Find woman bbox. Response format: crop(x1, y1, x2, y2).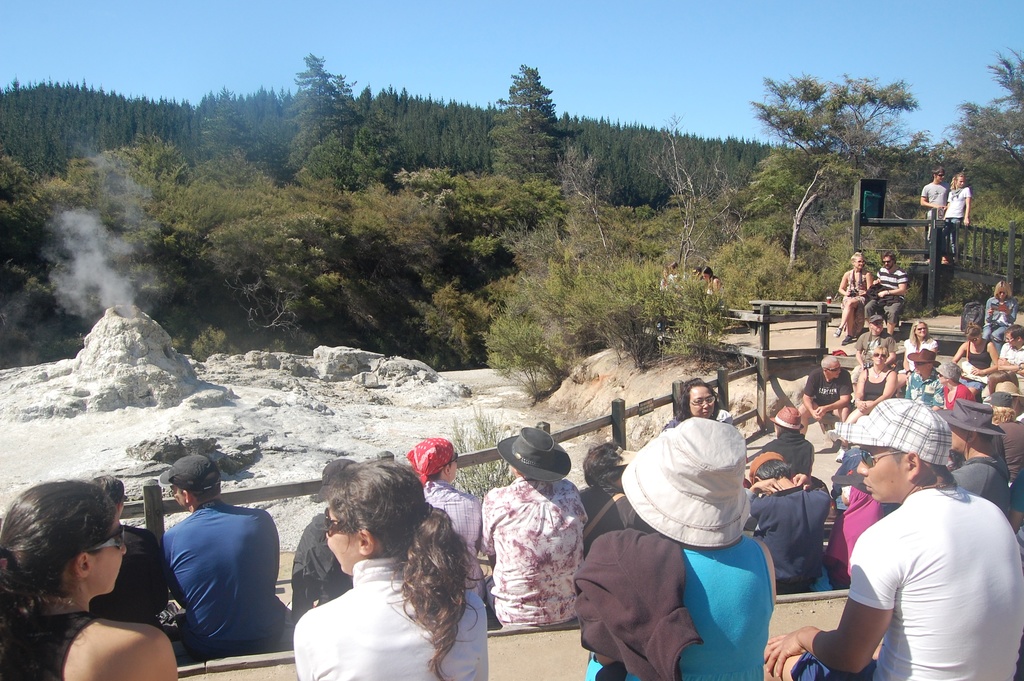
crop(271, 469, 495, 678).
